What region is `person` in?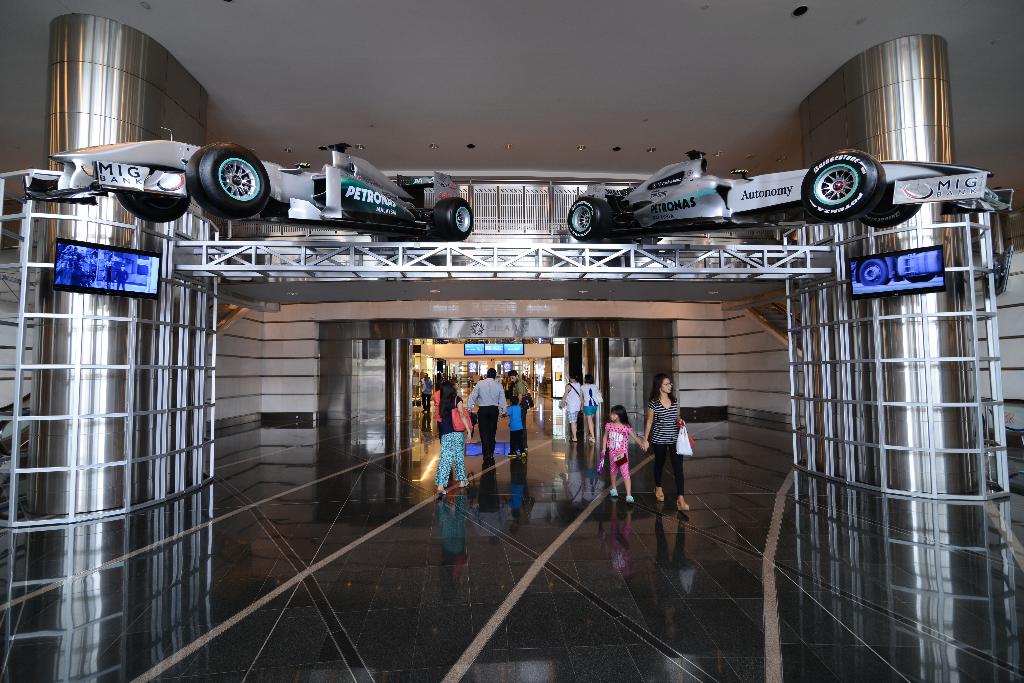
Rect(466, 368, 507, 464).
